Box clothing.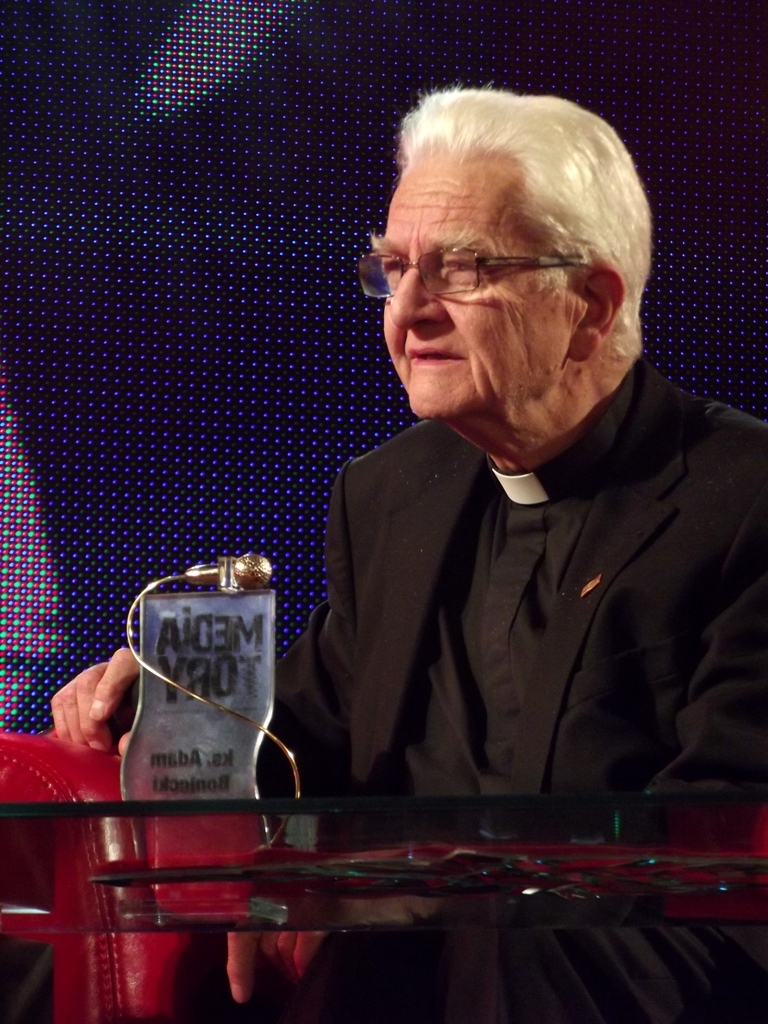
154:351:767:1023.
